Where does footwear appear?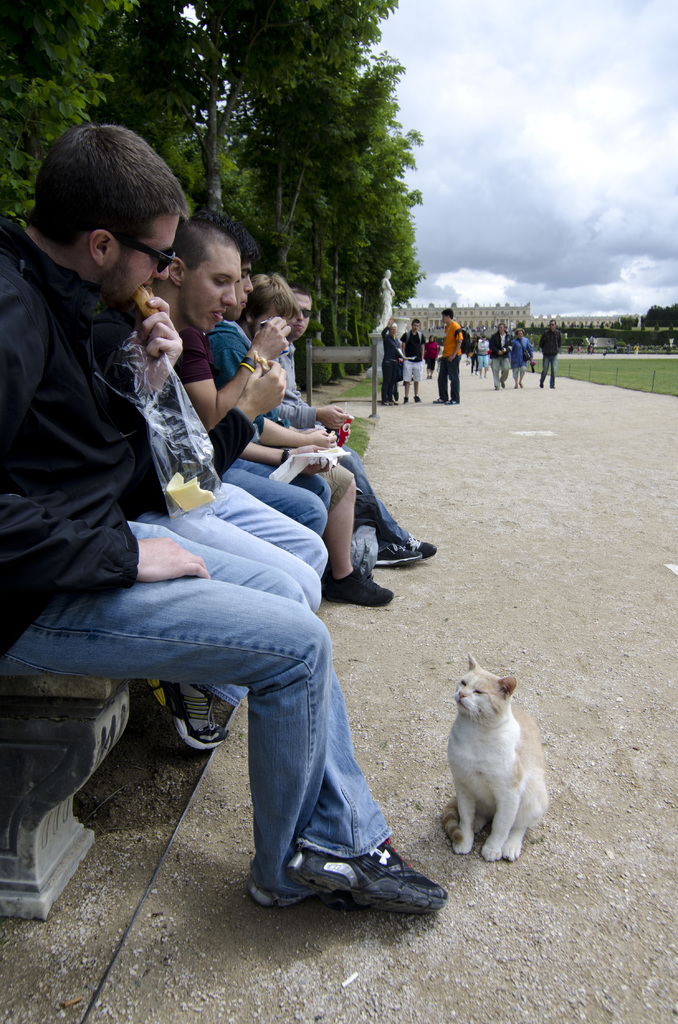
Appears at region(369, 536, 424, 567).
